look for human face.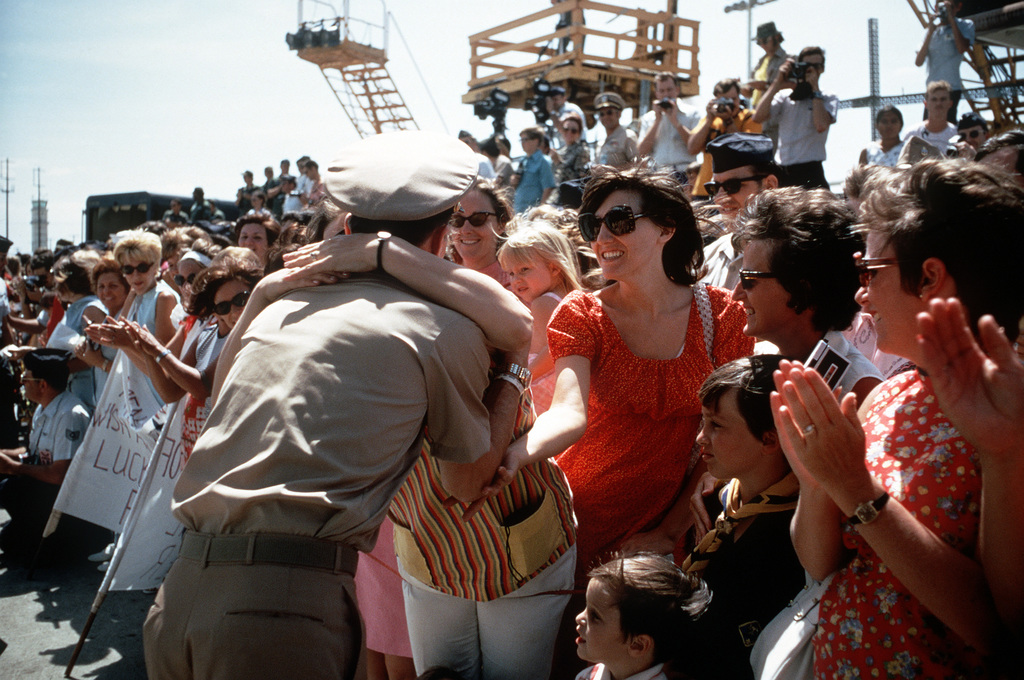
Found: region(598, 104, 615, 122).
